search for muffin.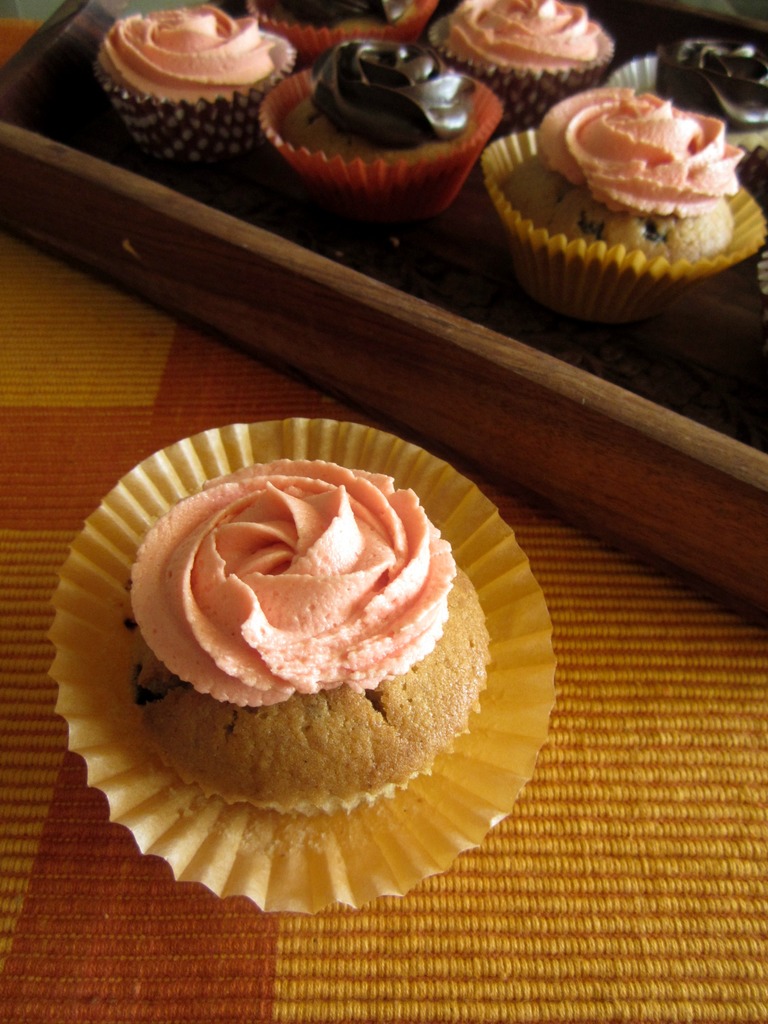
Found at x1=598 y1=39 x2=767 y2=191.
